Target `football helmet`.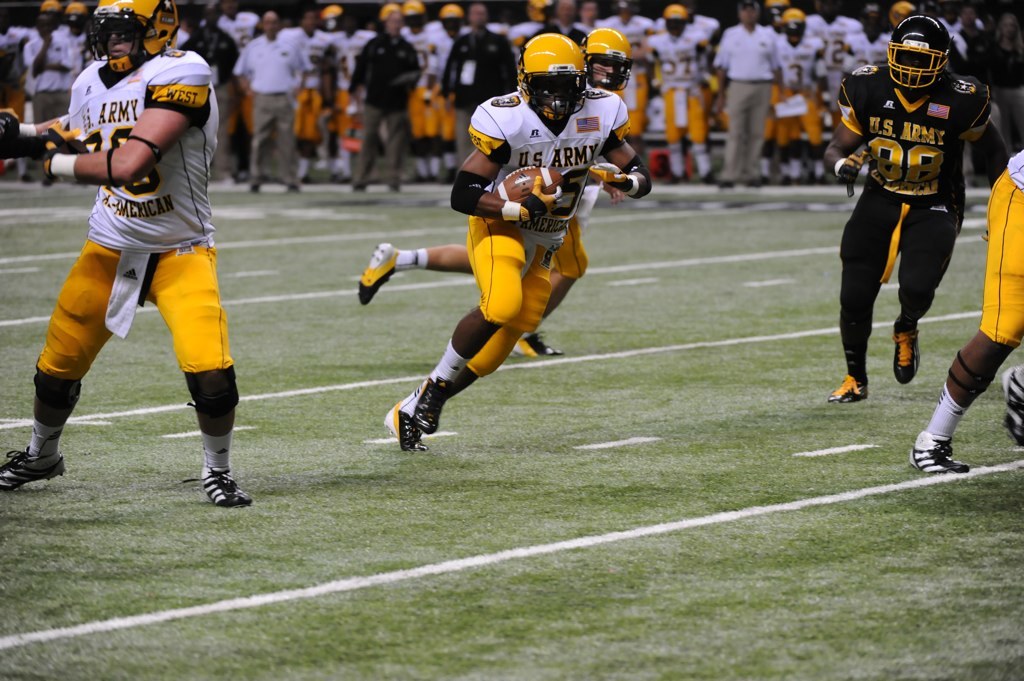
Target region: locate(519, 0, 551, 25).
